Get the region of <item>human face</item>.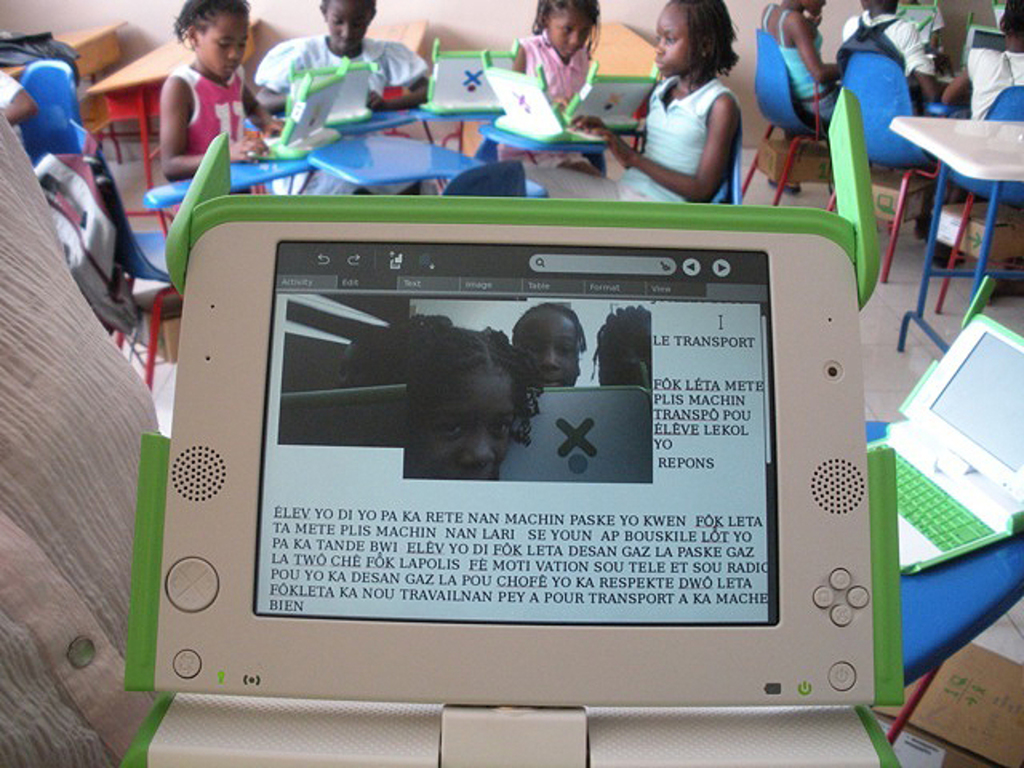
bbox(403, 371, 514, 478).
